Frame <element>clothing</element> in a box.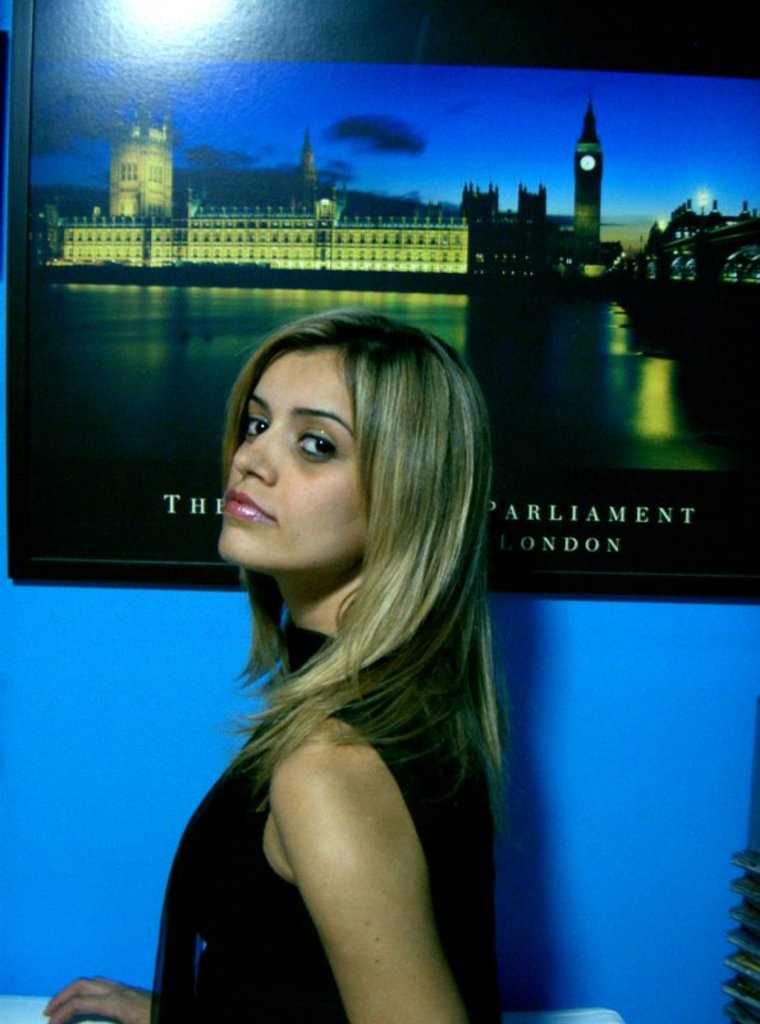
<bbox>160, 532, 505, 992</bbox>.
